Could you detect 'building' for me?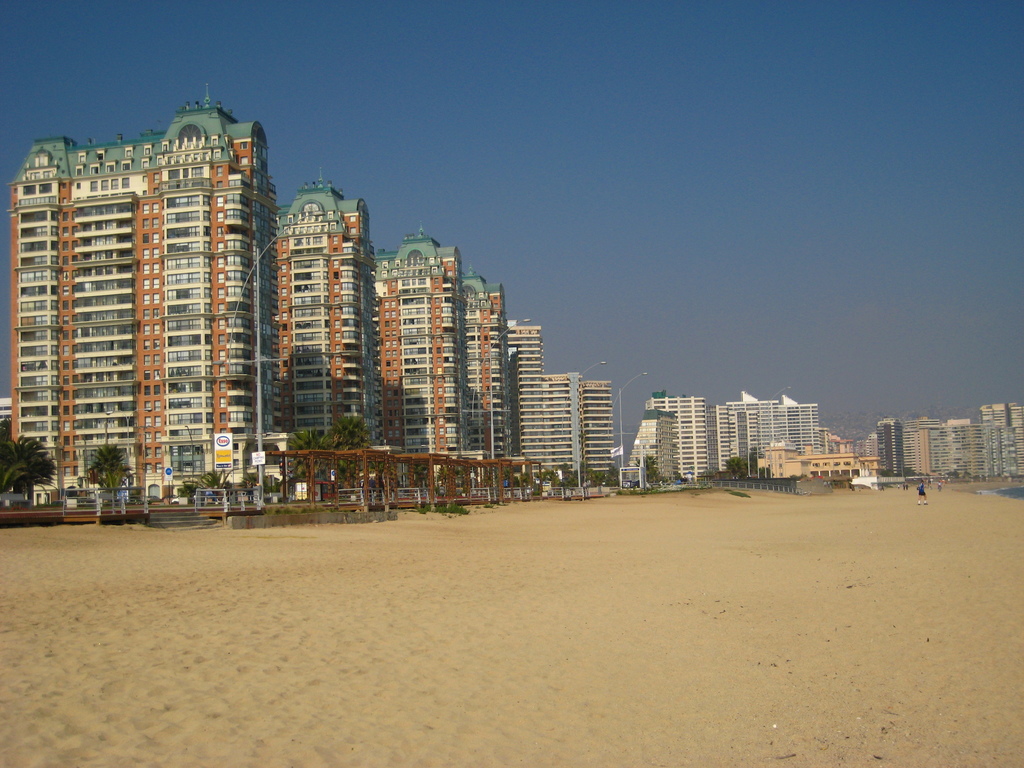
Detection result: Rect(460, 267, 498, 461).
